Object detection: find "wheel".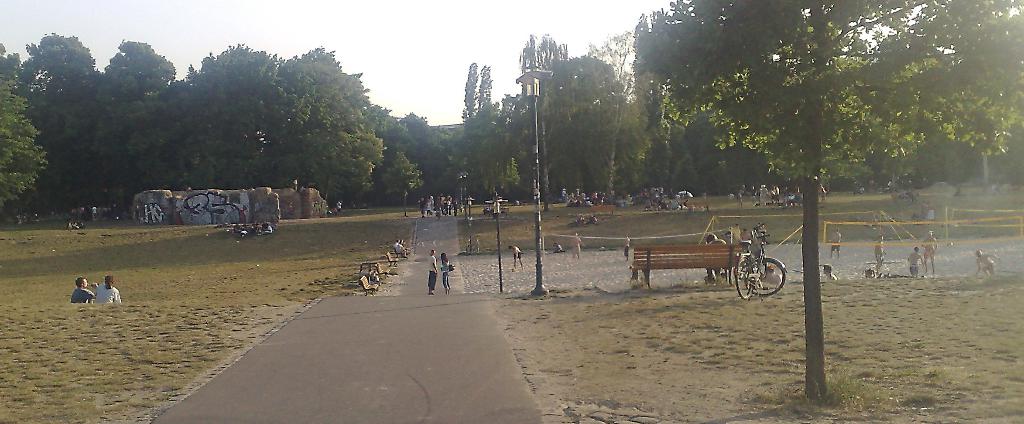
BBox(756, 252, 782, 295).
